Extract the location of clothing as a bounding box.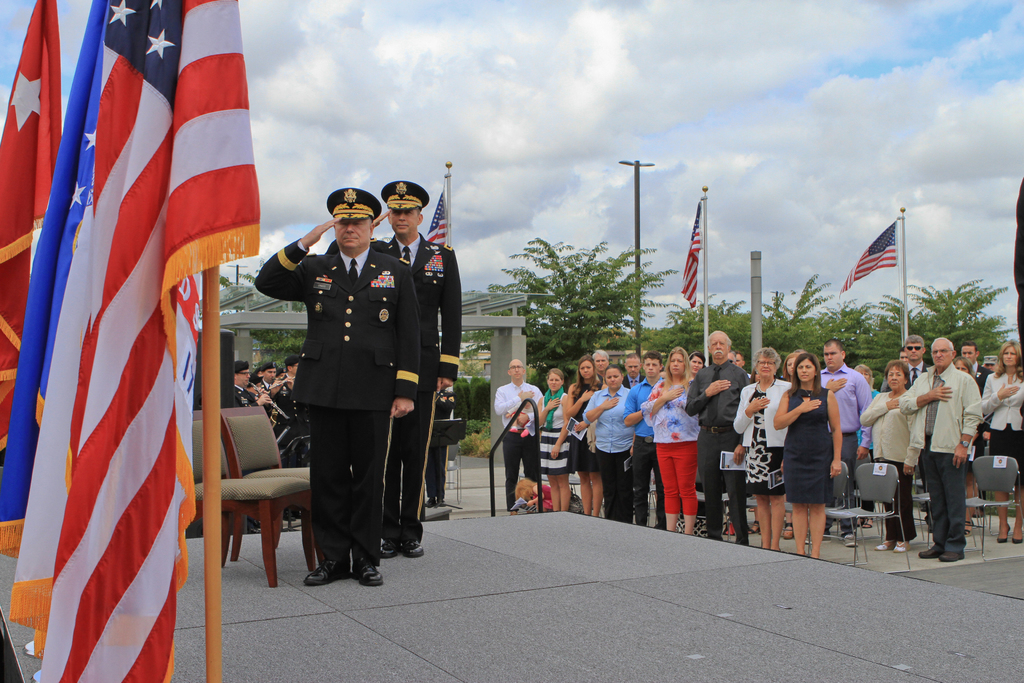
pyautogui.locateOnScreen(589, 383, 636, 519).
